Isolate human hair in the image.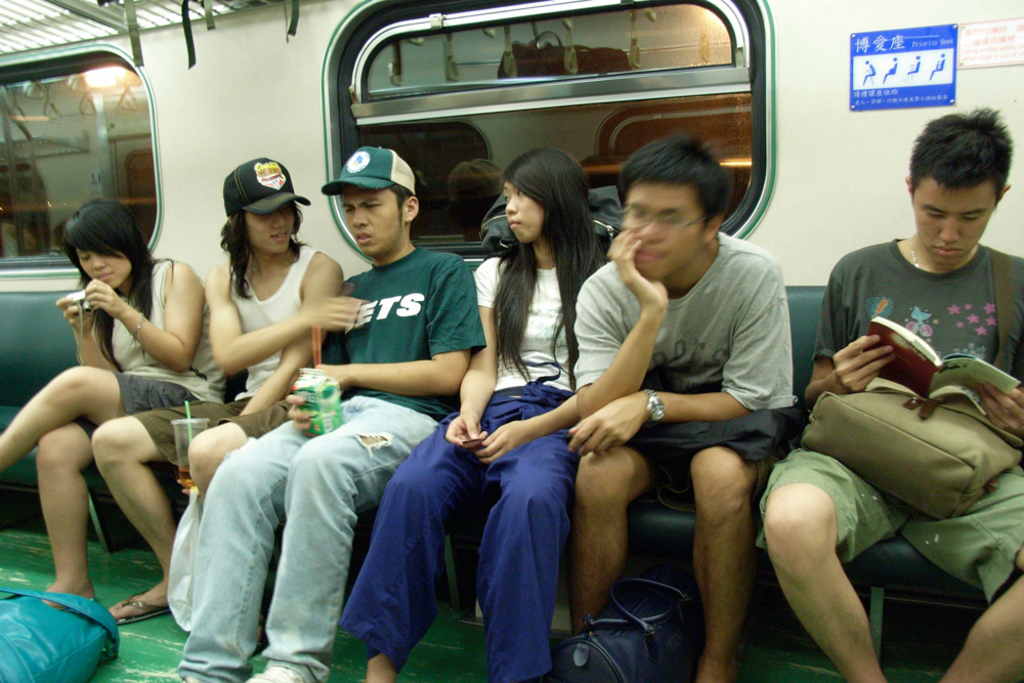
Isolated region: 387,180,416,227.
